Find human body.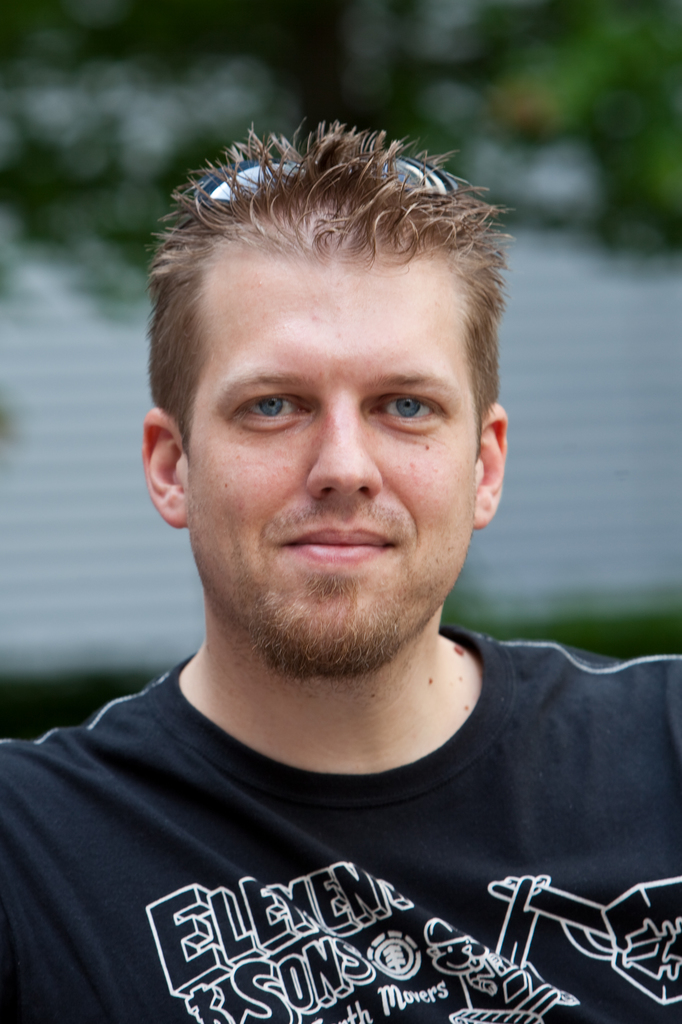
box(52, 223, 632, 950).
